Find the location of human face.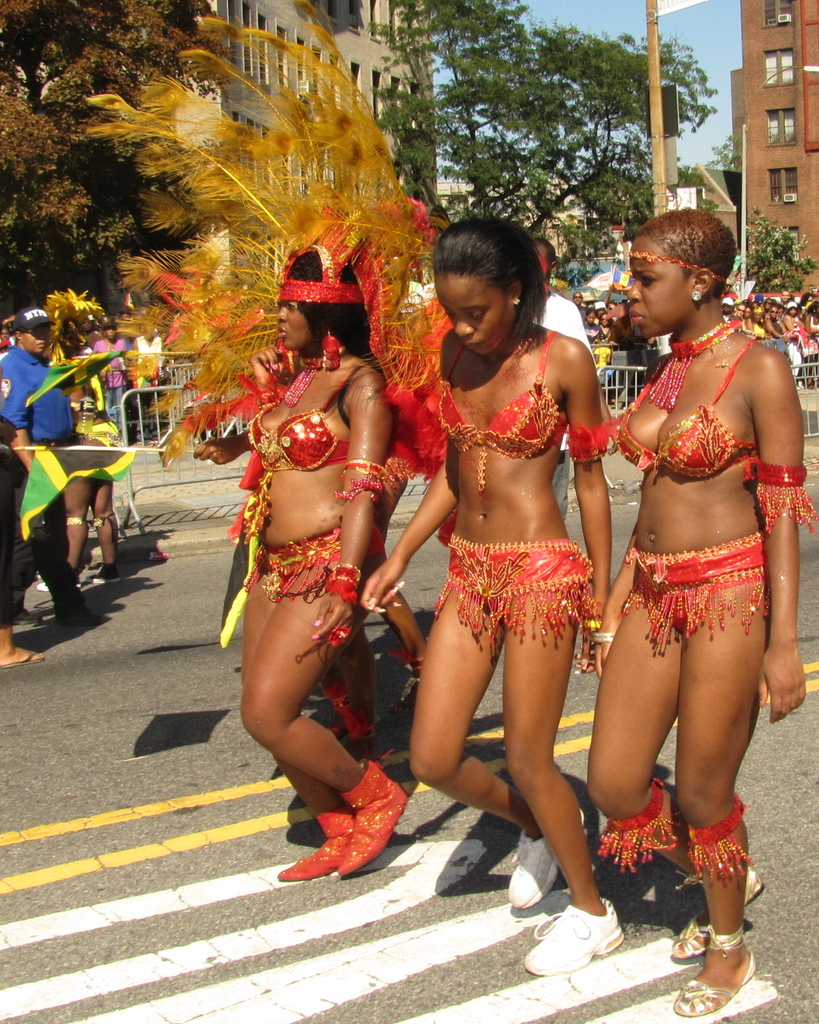
Location: 433 274 510 358.
